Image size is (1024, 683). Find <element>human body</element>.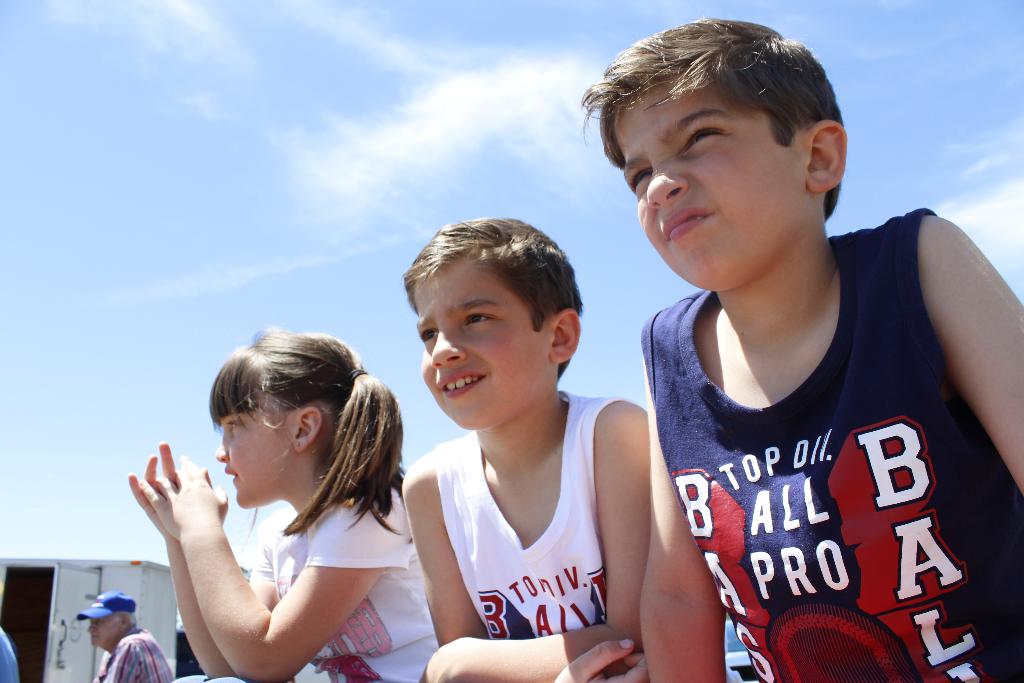
x1=404 y1=219 x2=649 y2=682.
